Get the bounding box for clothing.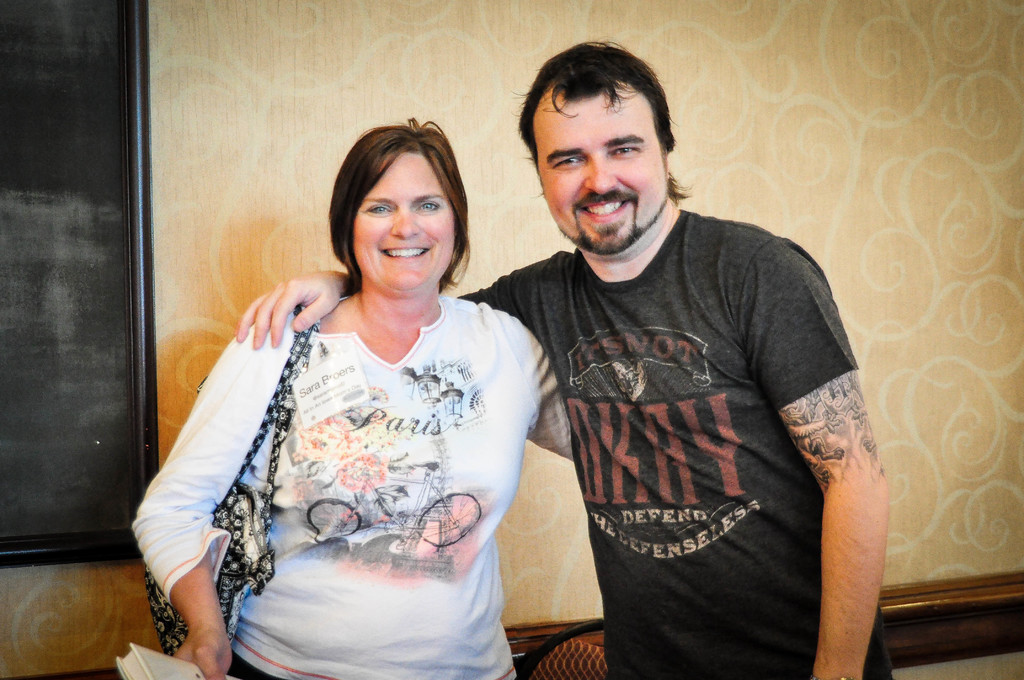
crop(513, 163, 867, 656).
